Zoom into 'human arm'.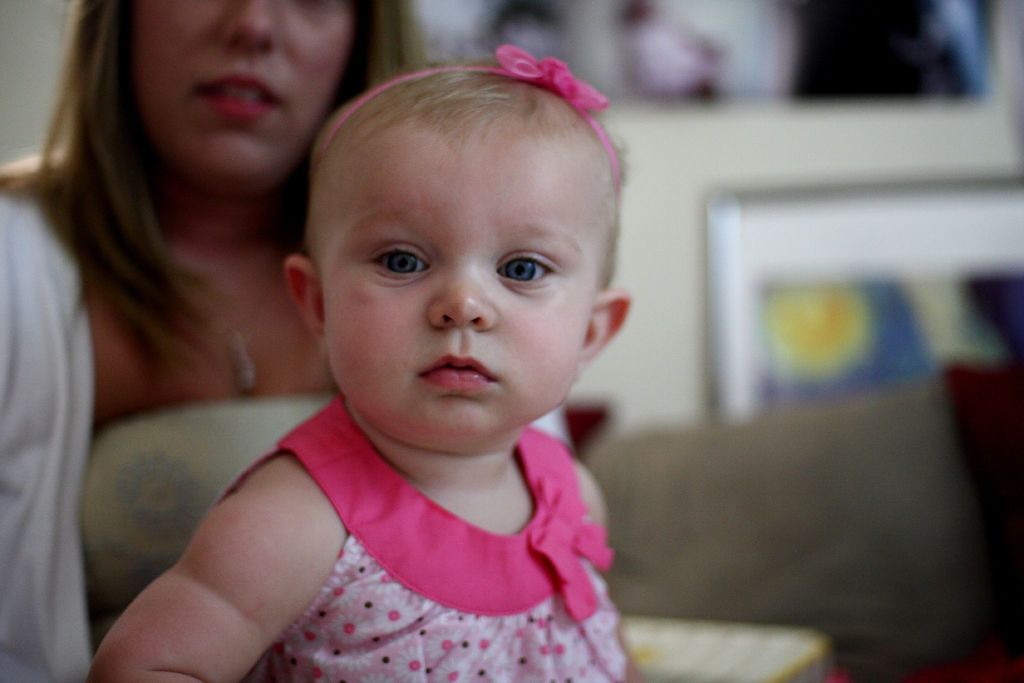
Zoom target: (x1=70, y1=427, x2=368, y2=680).
